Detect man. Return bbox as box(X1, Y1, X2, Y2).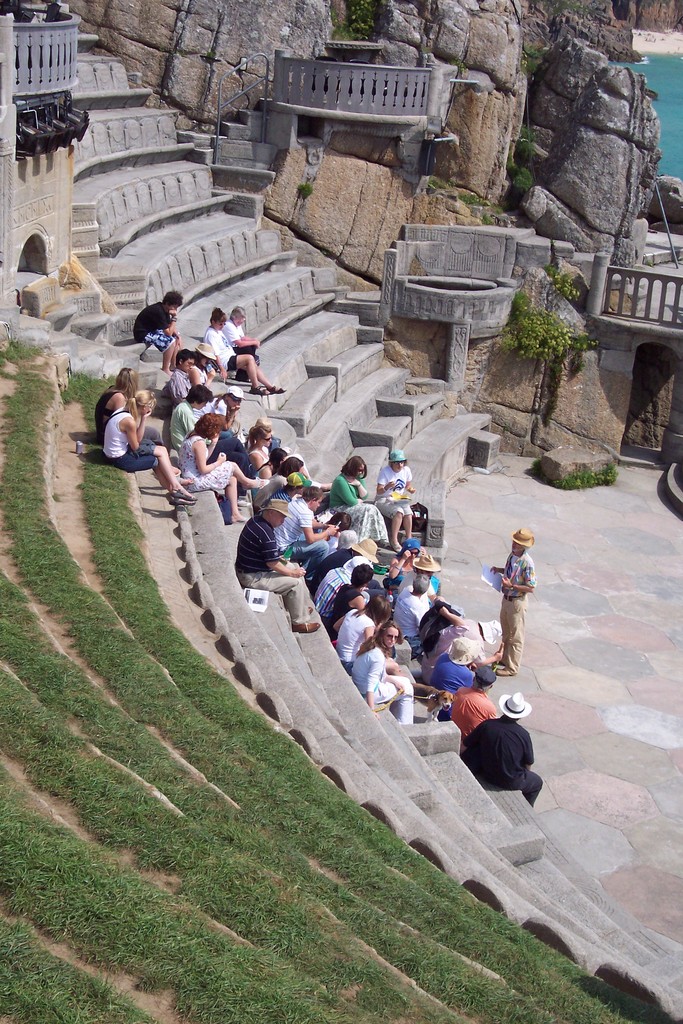
box(226, 310, 270, 370).
